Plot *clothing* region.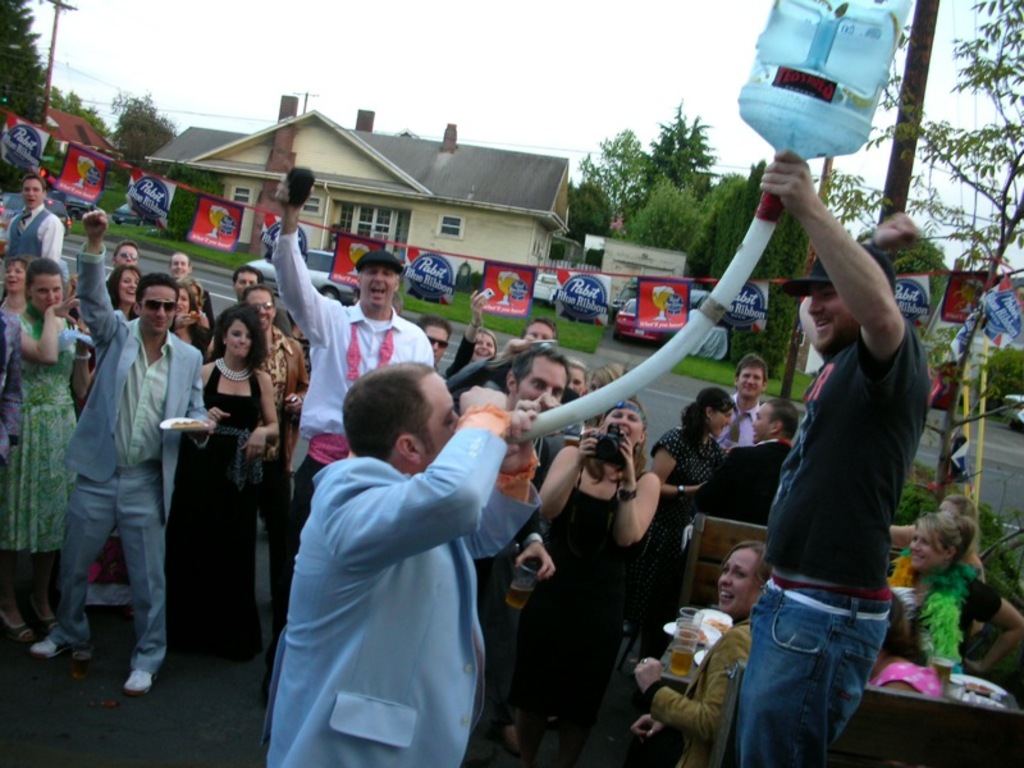
Plotted at pyautogui.locateOnScreen(260, 202, 422, 644).
